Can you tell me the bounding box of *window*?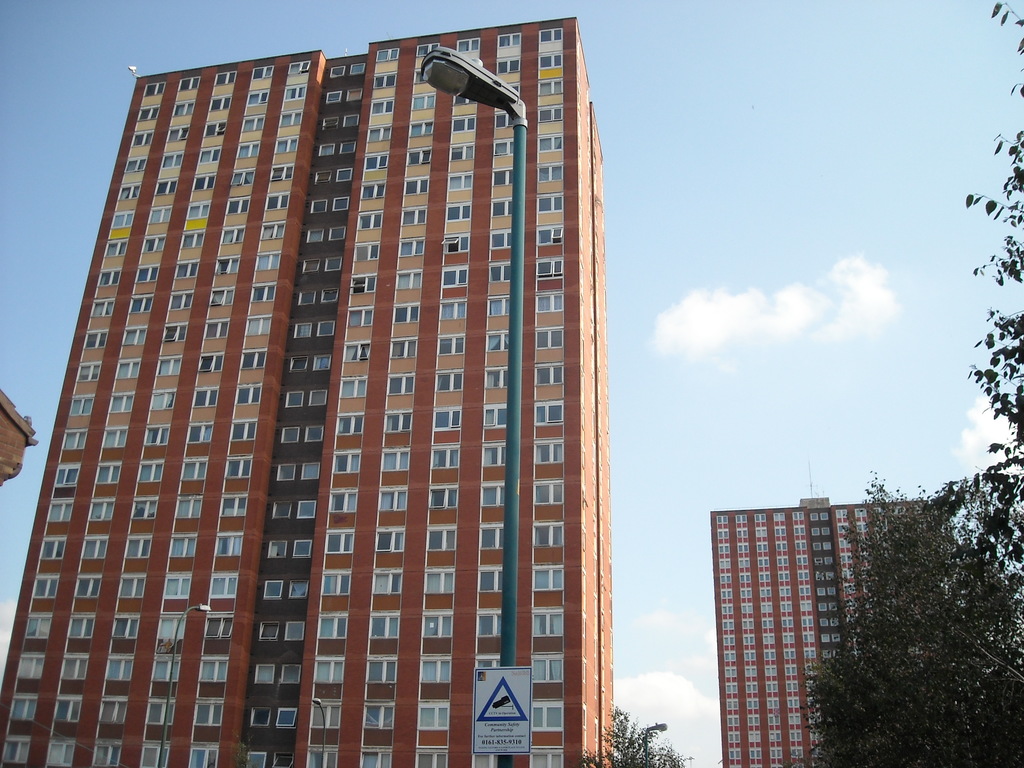
detection(531, 564, 564, 593).
